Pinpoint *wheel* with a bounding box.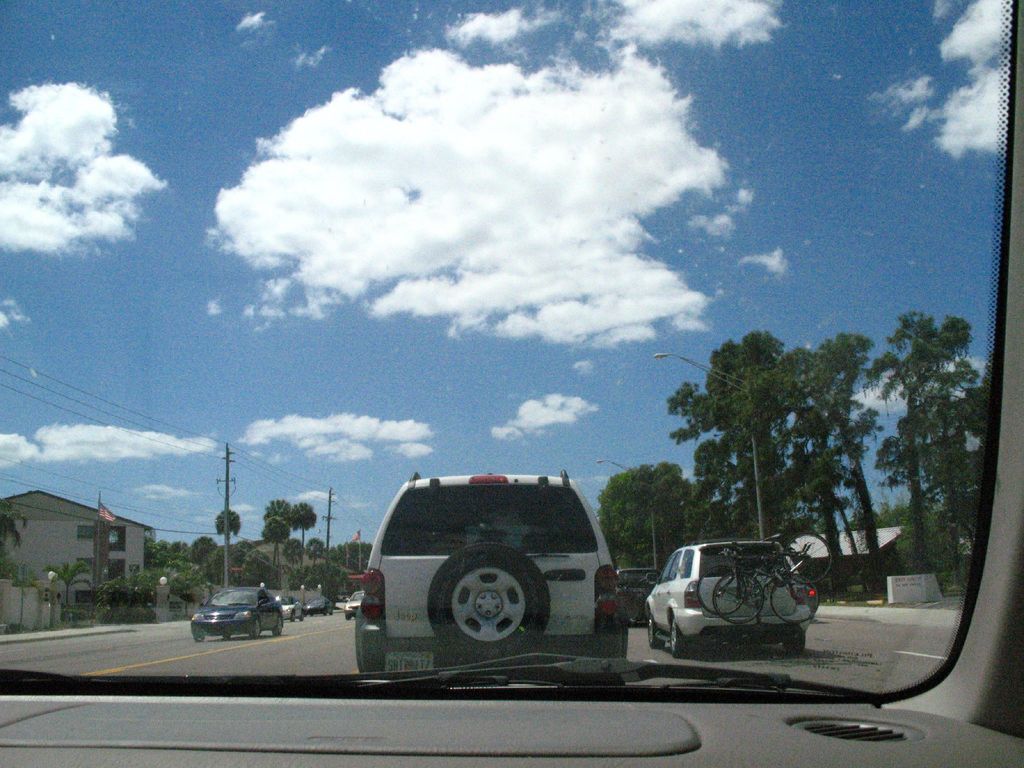
<bbox>649, 611, 664, 659</bbox>.
